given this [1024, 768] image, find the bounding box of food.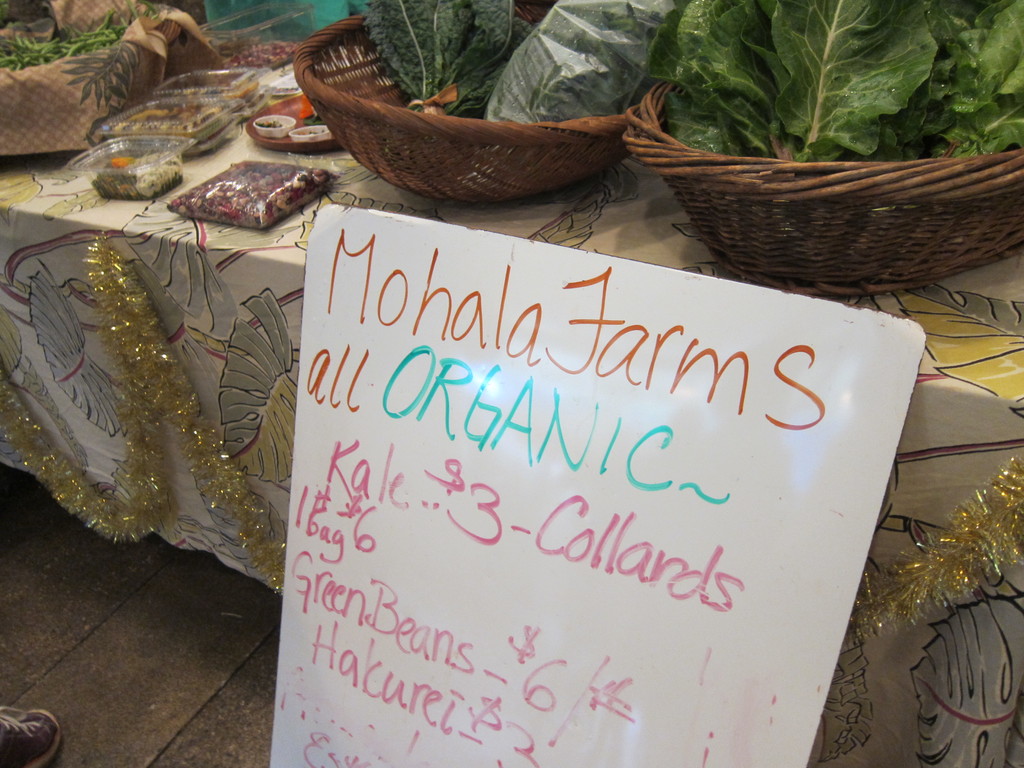
x1=158, y1=145, x2=313, y2=223.
